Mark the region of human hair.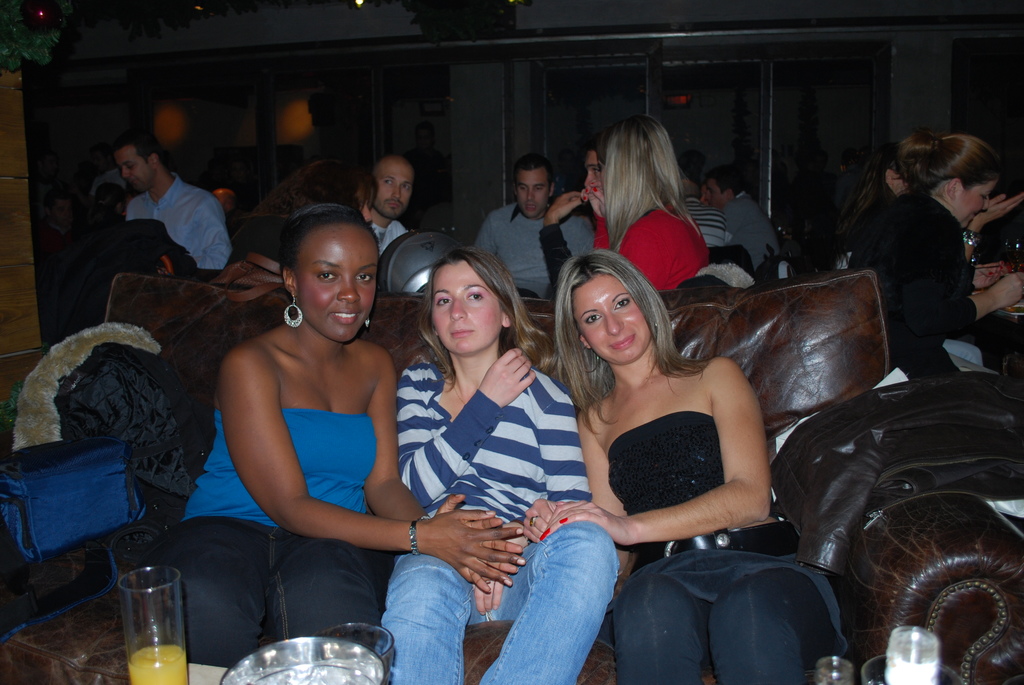
Region: pyautogui.locateOnScreen(520, 154, 554, 184).
